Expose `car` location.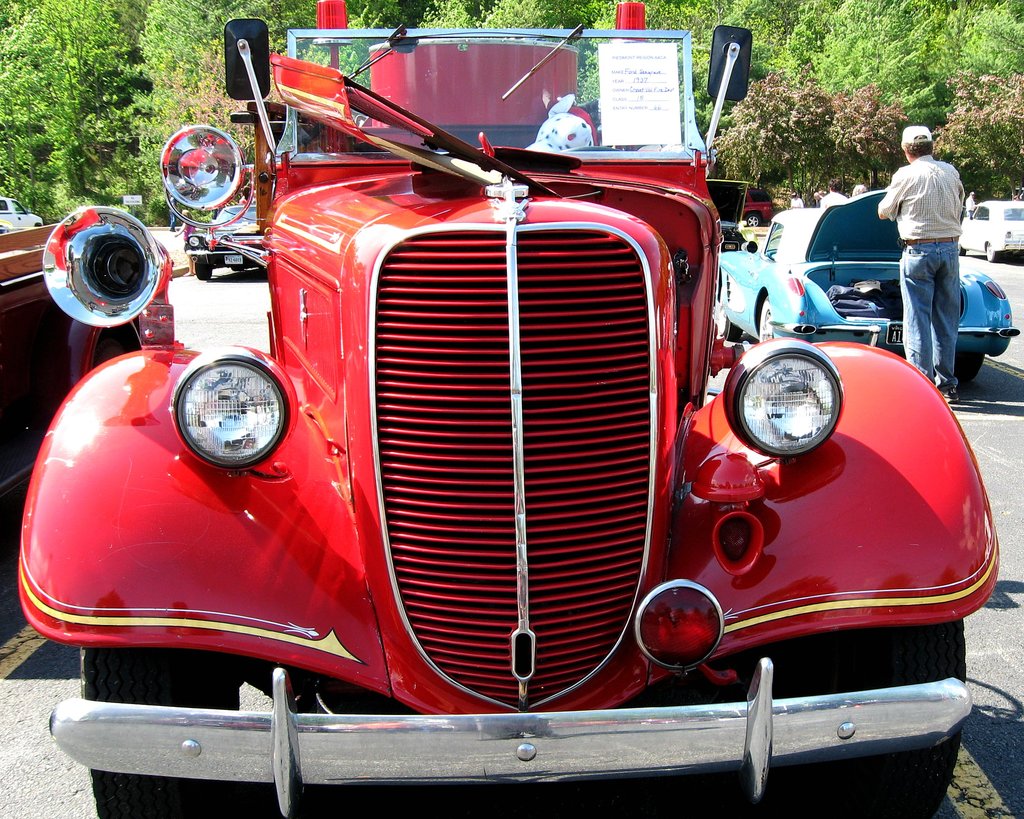
Exposed at <bbox>706, 181, 749, 251</bbox>.
